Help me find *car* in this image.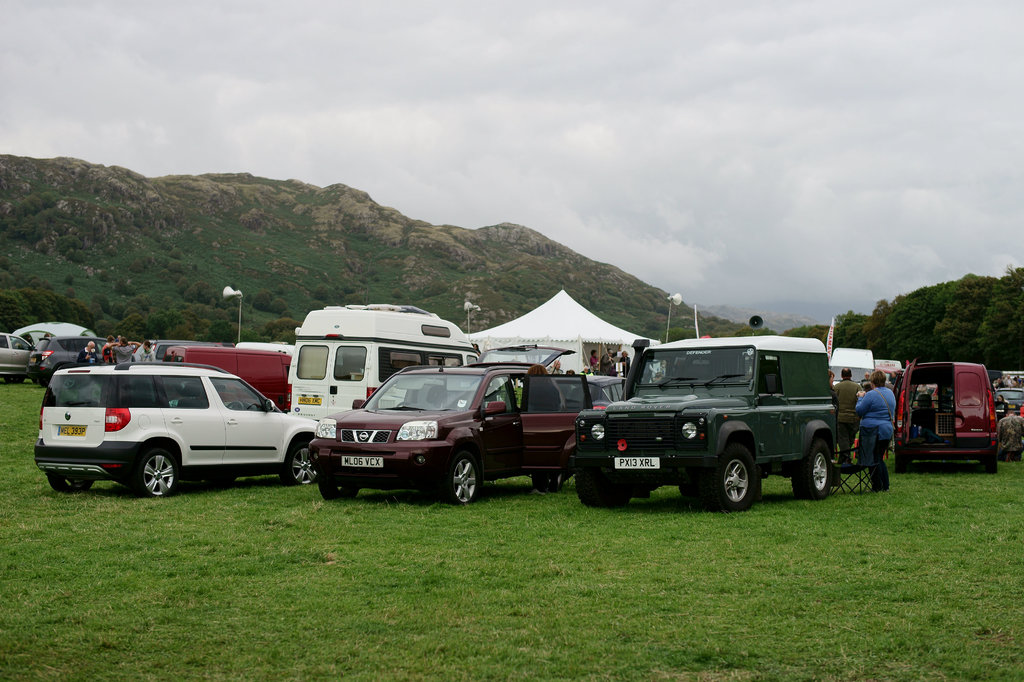
Found it: (x1=552, y1=376, x2=624, y2=414).
